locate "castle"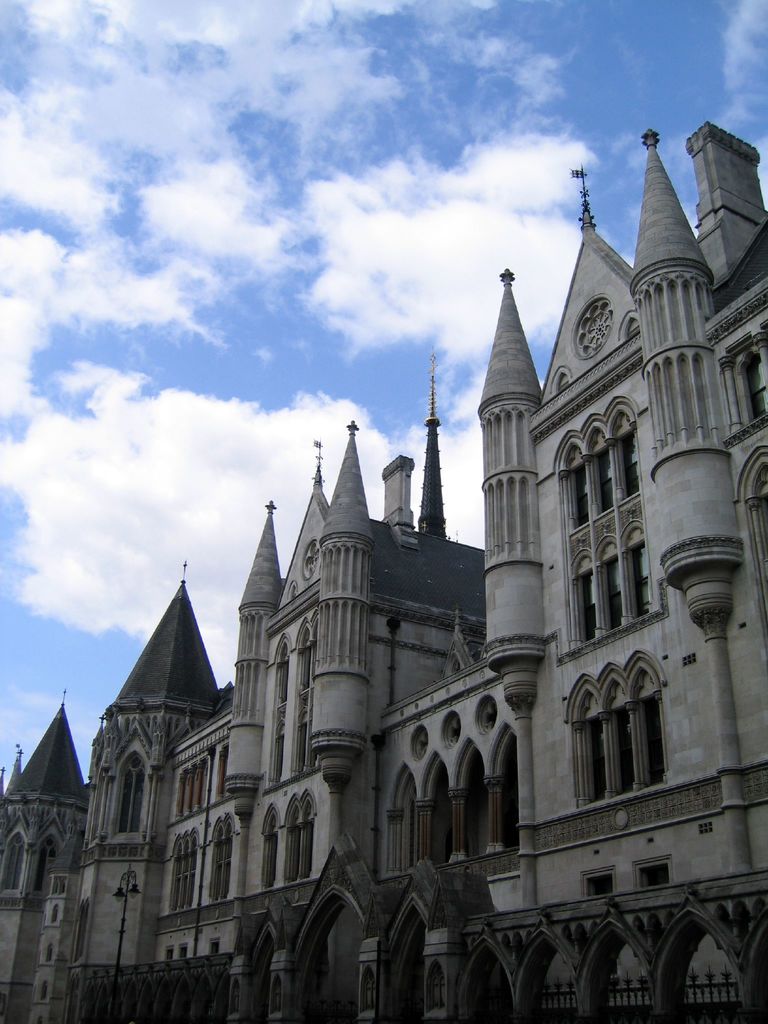
bbox=(0, 122, 767, 1023)
